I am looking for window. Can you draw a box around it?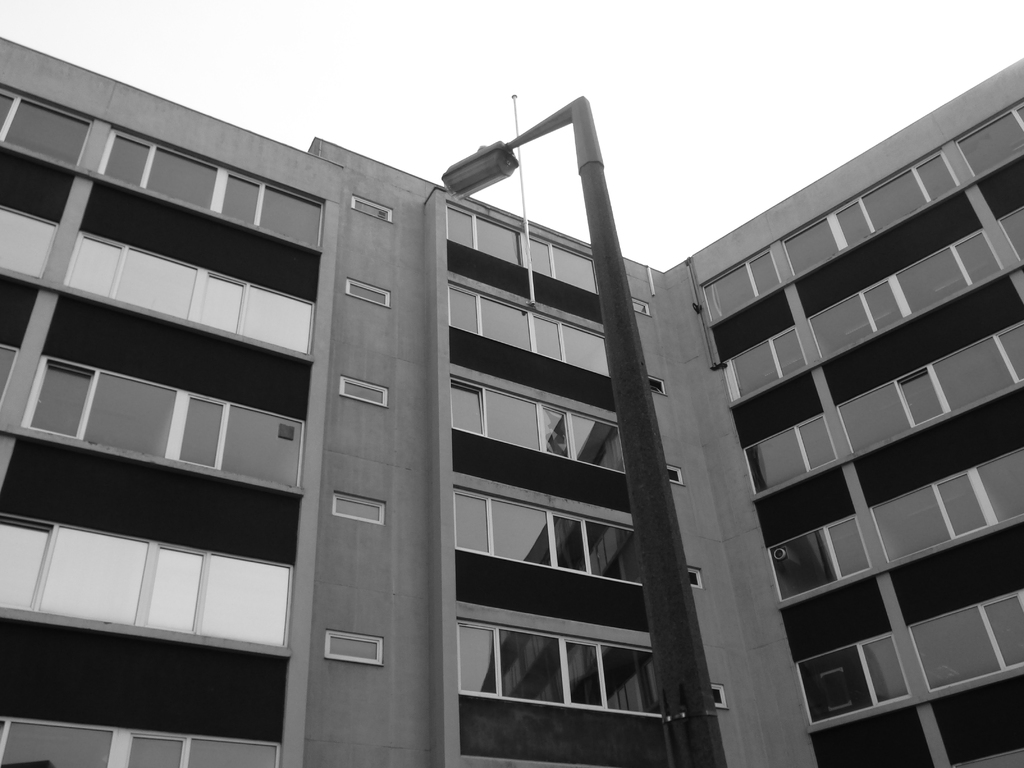
Sure, the bounding box is [774, 147, 961, 276].
